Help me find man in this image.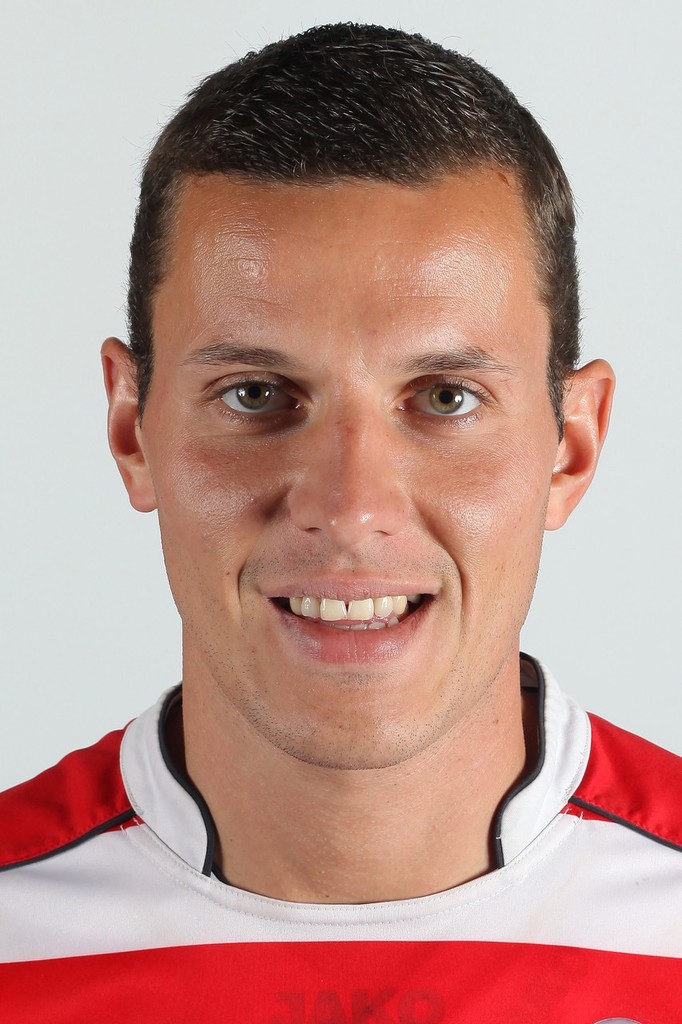
Found it: <bbox>10, 28, 681, 946</bbox>.
